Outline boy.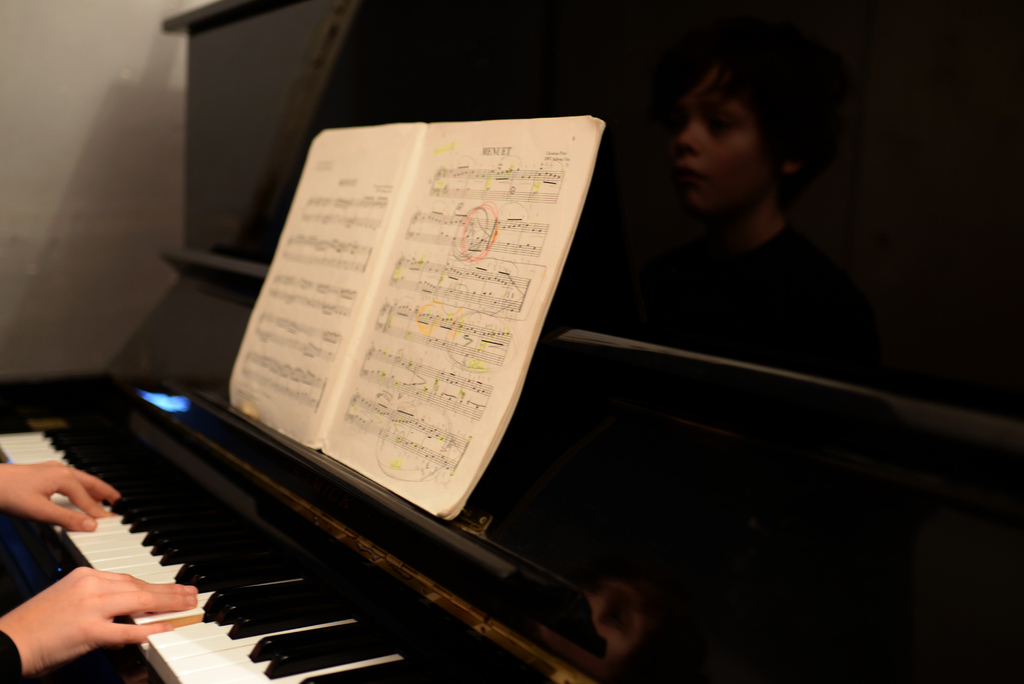
Outline: 522/4/905/642.
